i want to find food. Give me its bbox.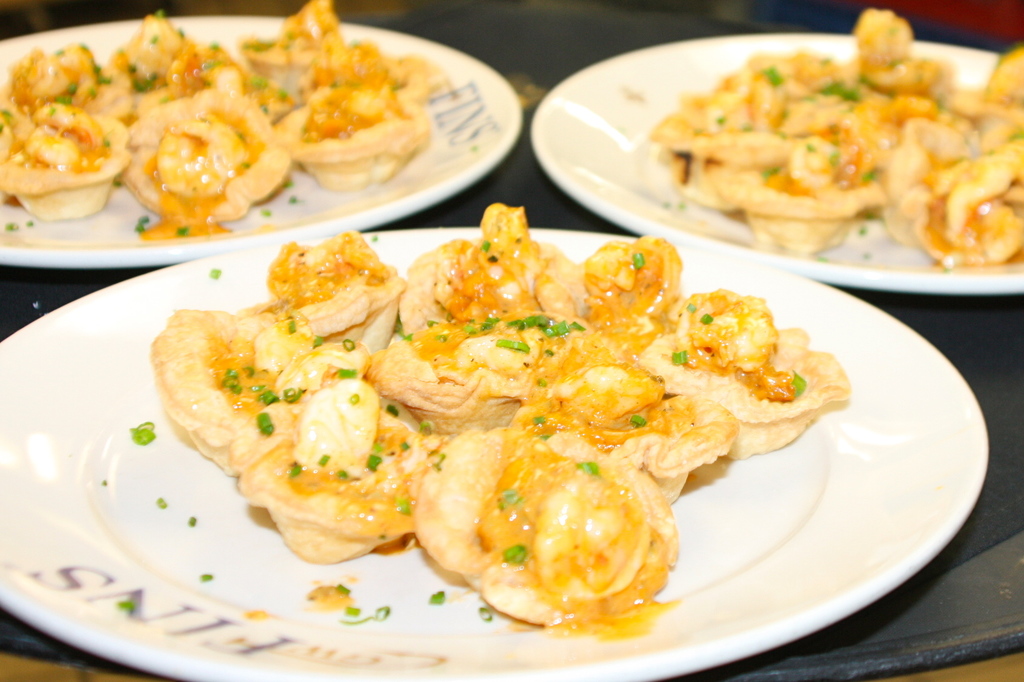
(127,202,851,643).
